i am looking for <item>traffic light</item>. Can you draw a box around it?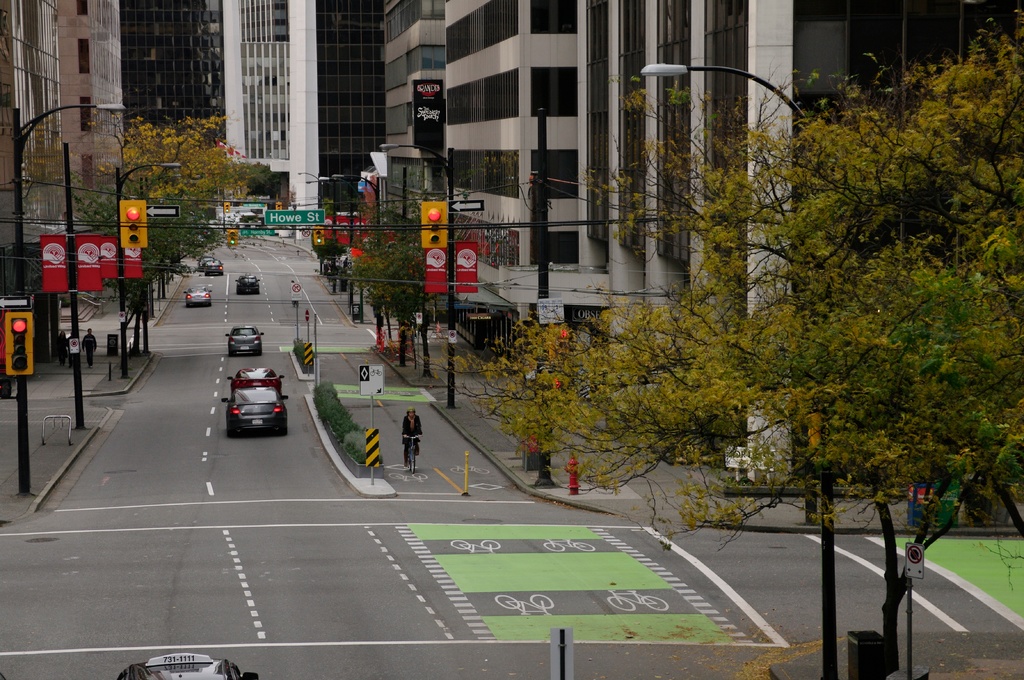
Sure, the bounding box is (left=550, top=325, right=569, bottom=362).
